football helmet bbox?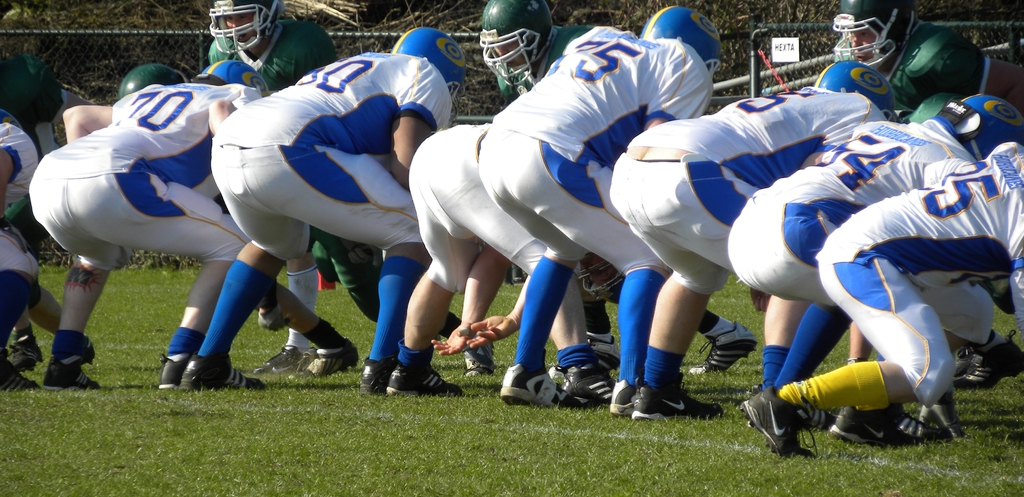
locate(474, 0, 559, 93)
